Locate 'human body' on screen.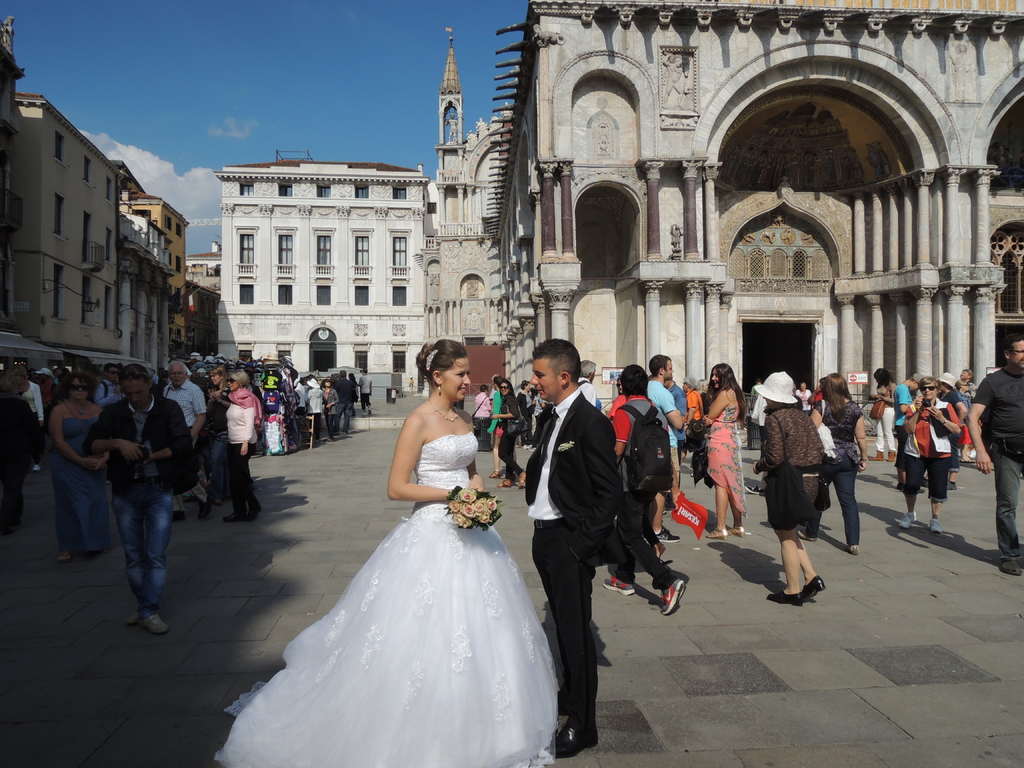
On screen at 643,374,689,538.
